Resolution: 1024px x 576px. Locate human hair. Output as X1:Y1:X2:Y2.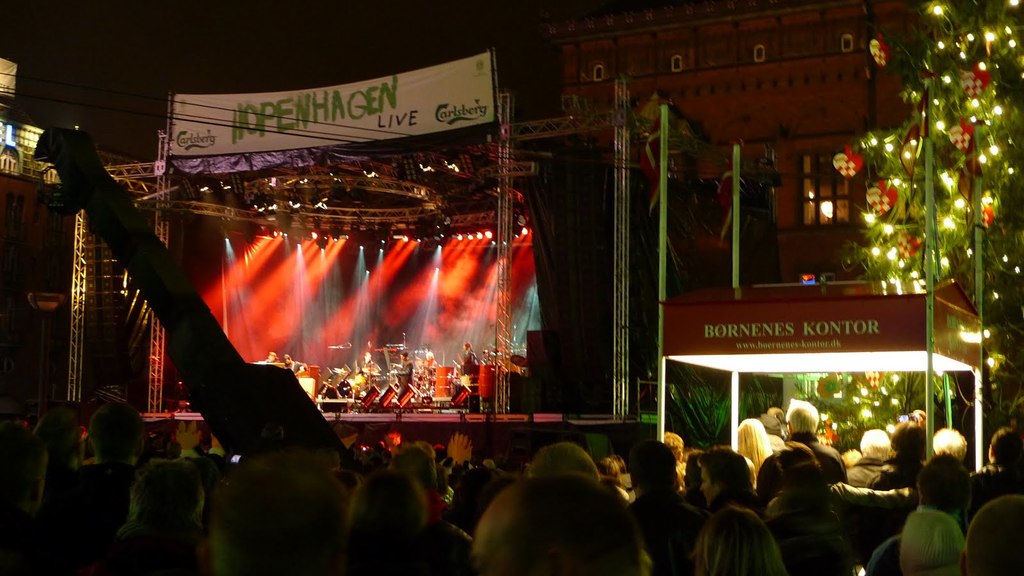
963:493:1023:575.
